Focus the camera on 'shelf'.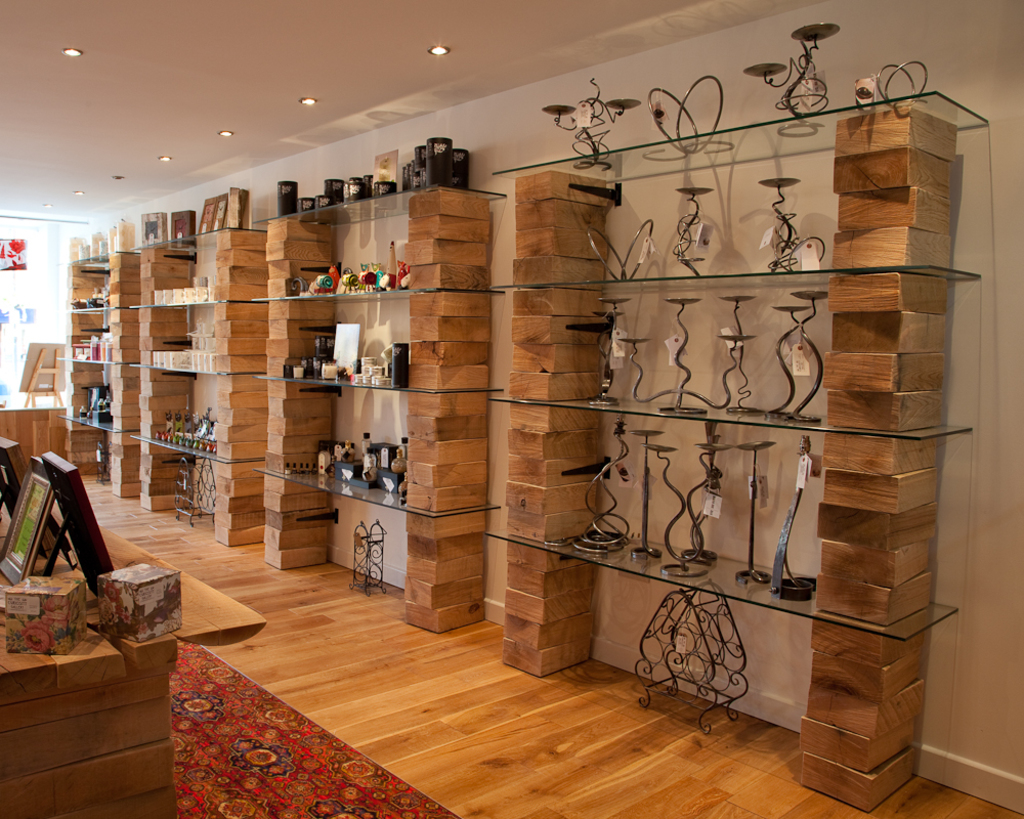
Focus region: {"left": 252, "top": 290, "right": 496, "bottom": 401}.
